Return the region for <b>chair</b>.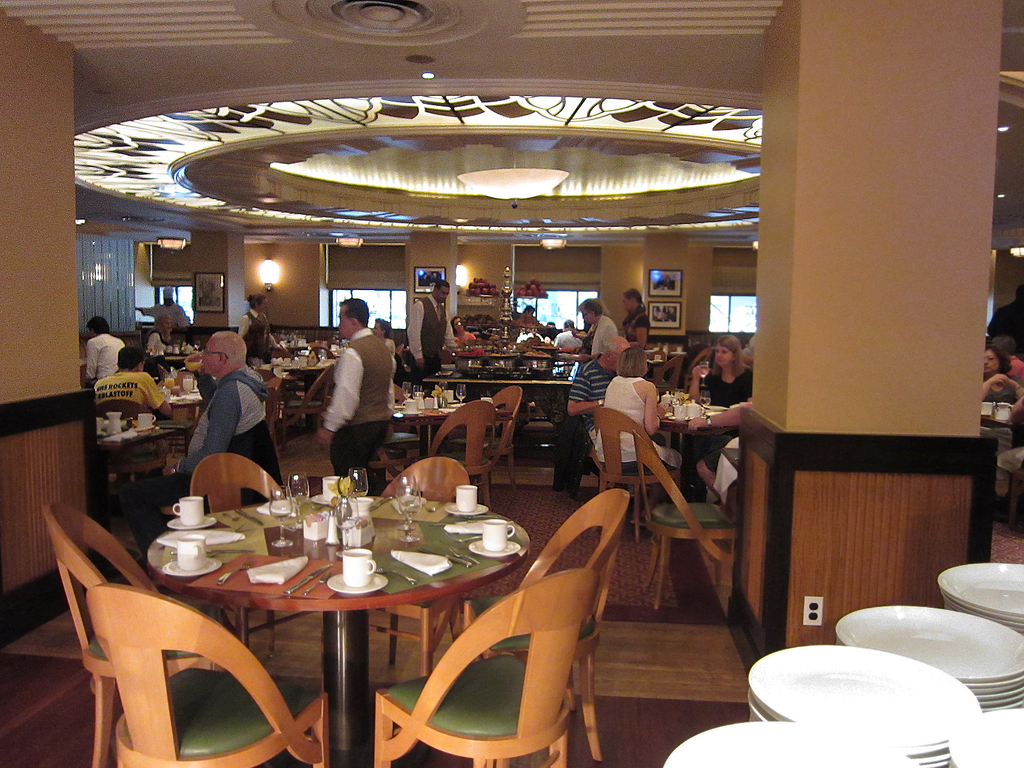
[left=82, top=582, right=332, bottom=767].
